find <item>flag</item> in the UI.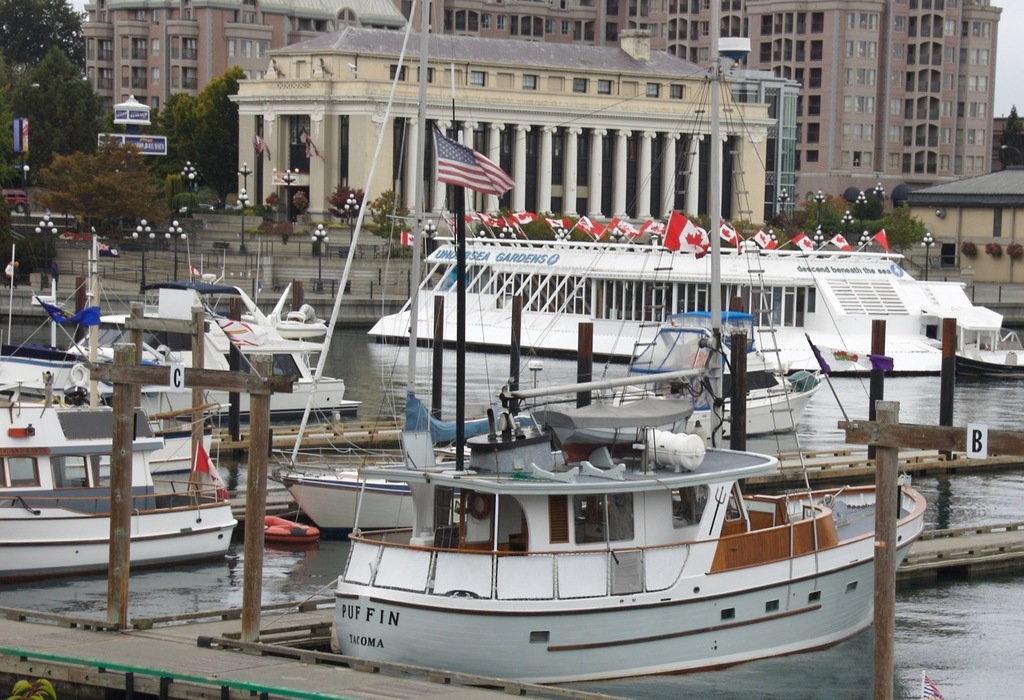
UI element at [500,212,541,227].
